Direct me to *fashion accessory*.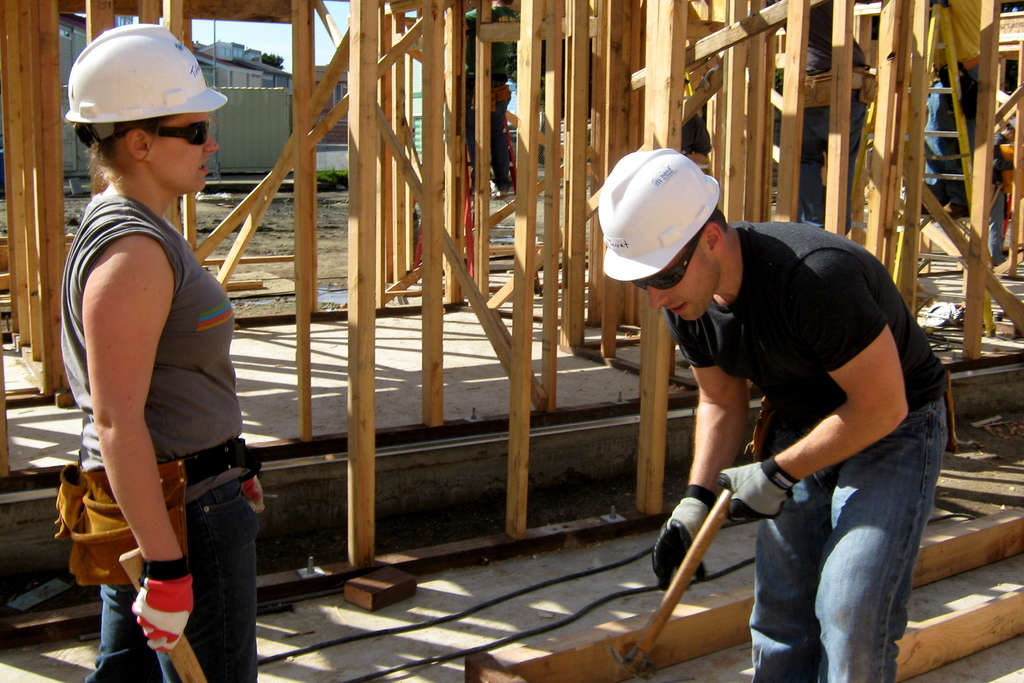
Direction: {"x1": 189, "y1": 436, "x2": 261, "y2": 482}.
